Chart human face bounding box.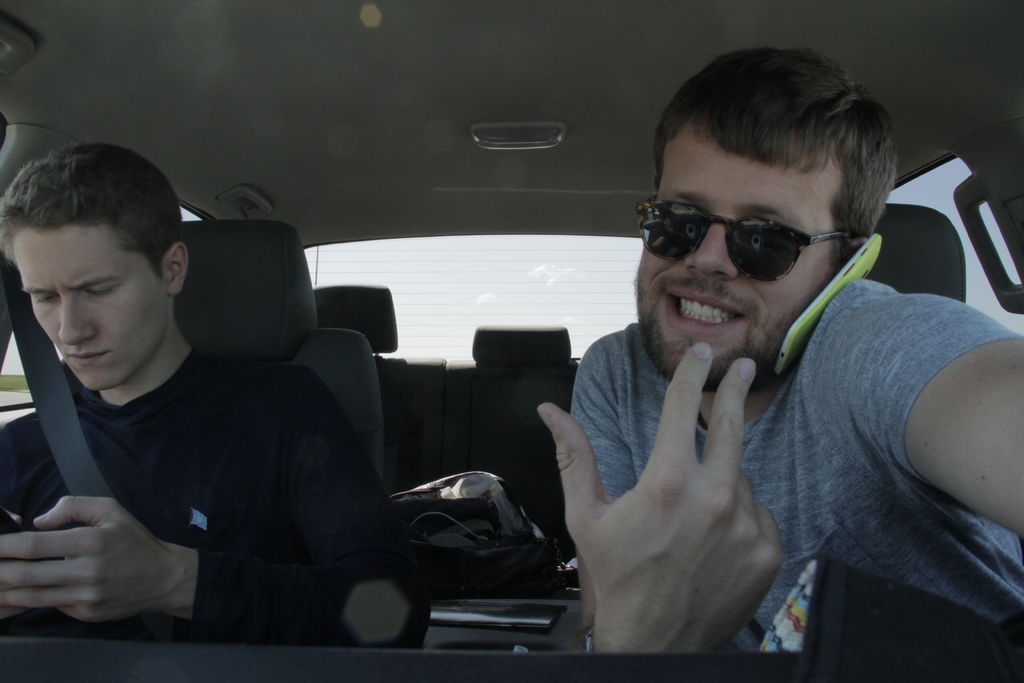
Charted: bbox=(13, 222, 165, 393).
